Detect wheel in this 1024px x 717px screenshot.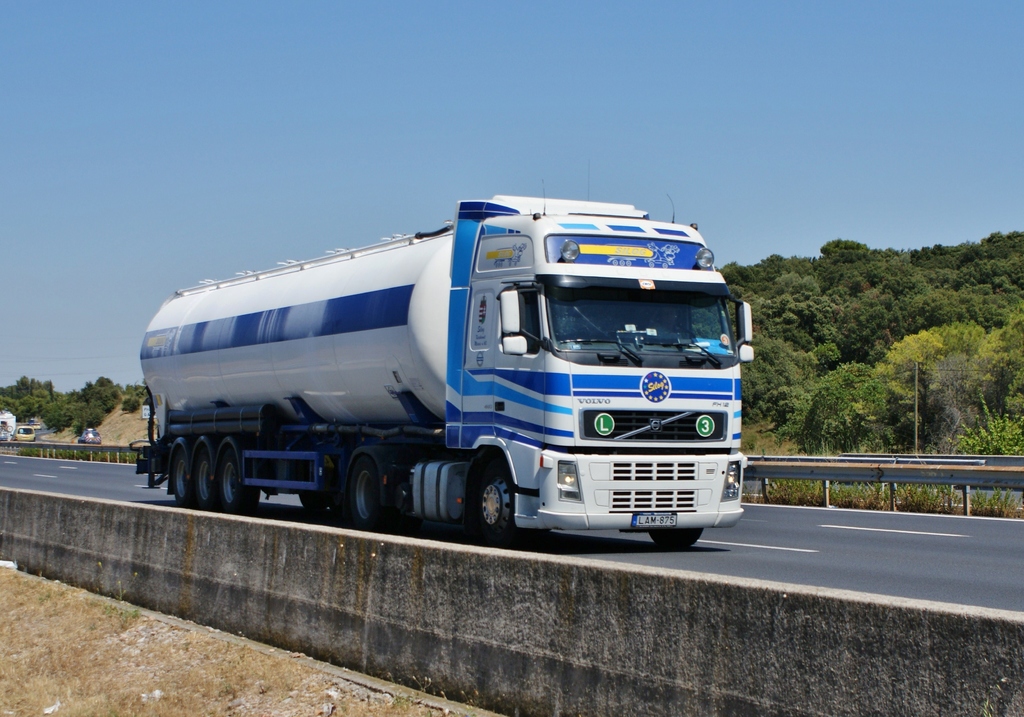
Detection: box=[168, 453, 190, 512].
